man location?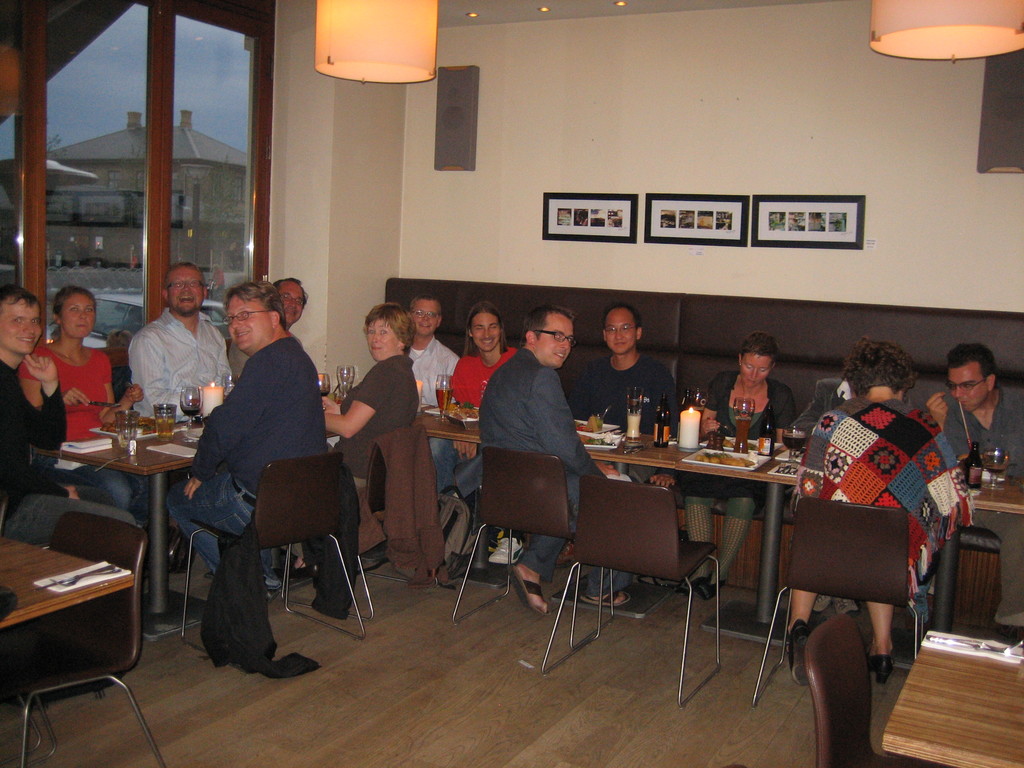
crop(174, 240, 348, 683)
